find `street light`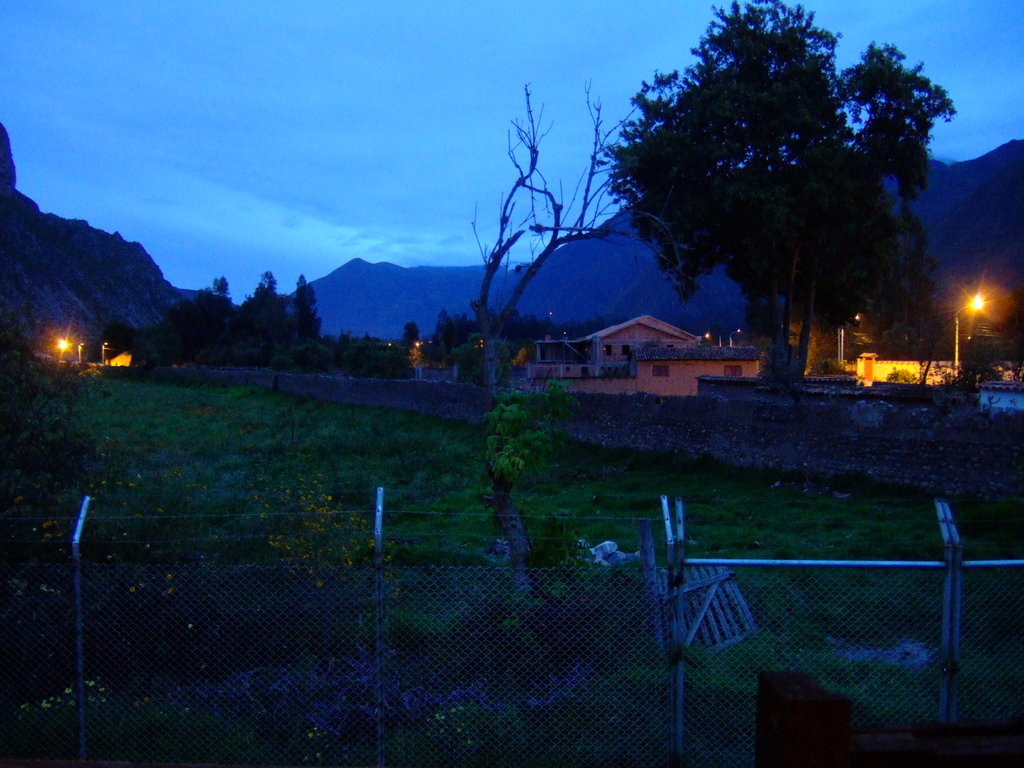
<bbox>701, 332, 722, 345</bbox>
